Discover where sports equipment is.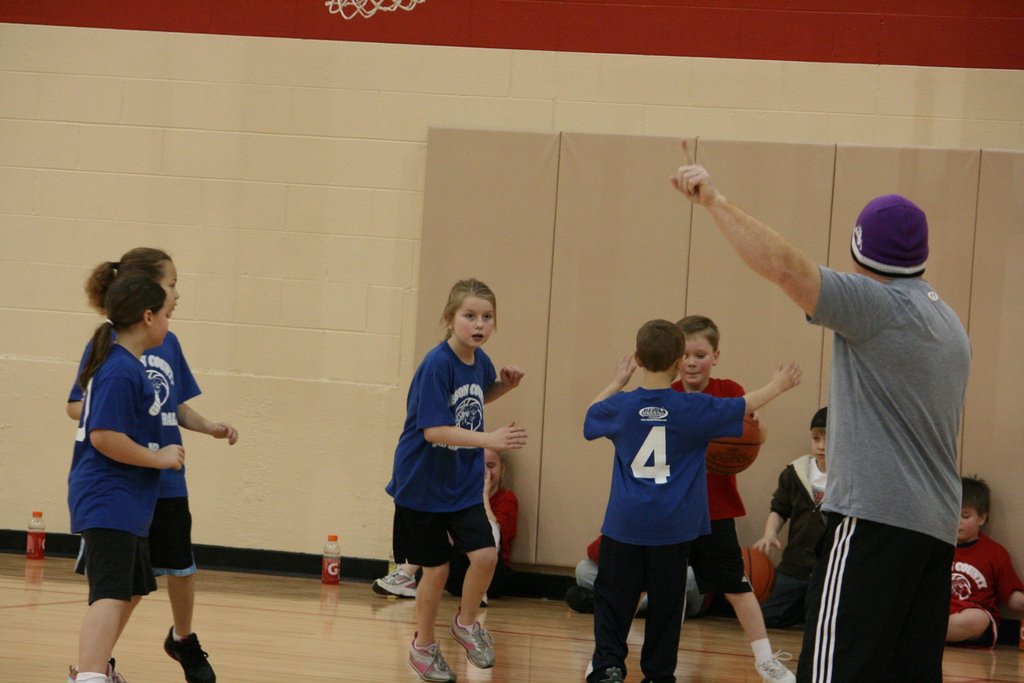
Discovered at Rect(449, 608, 493, 668).
